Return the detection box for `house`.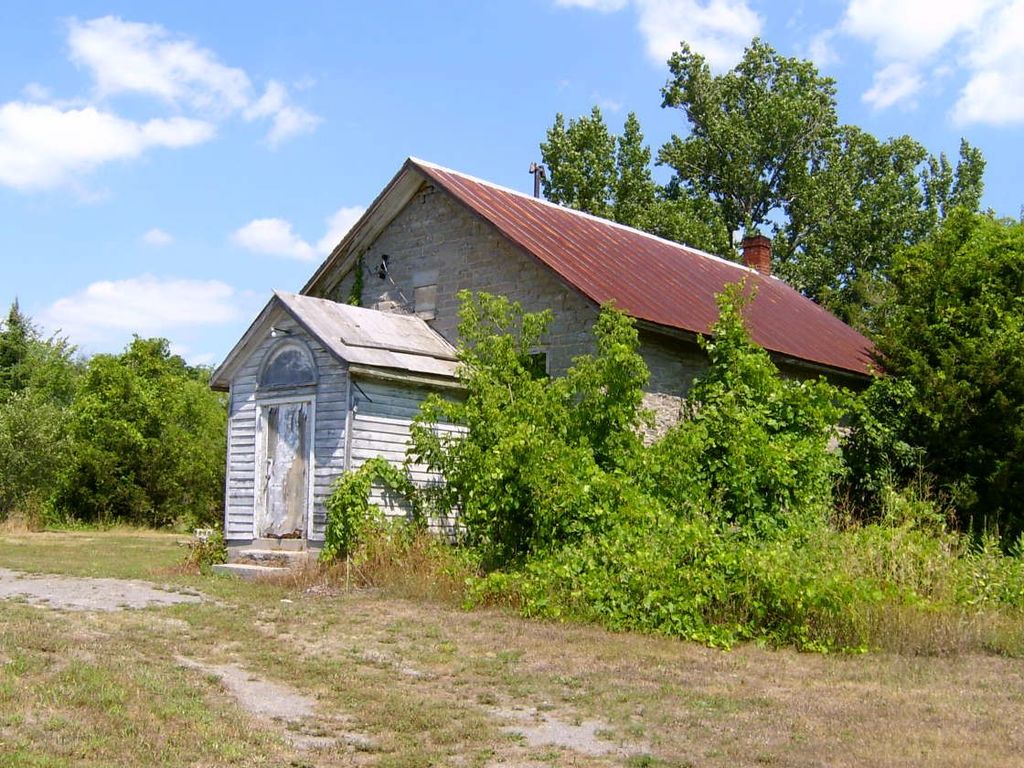
l=219, t=149, r=869, b=595.
